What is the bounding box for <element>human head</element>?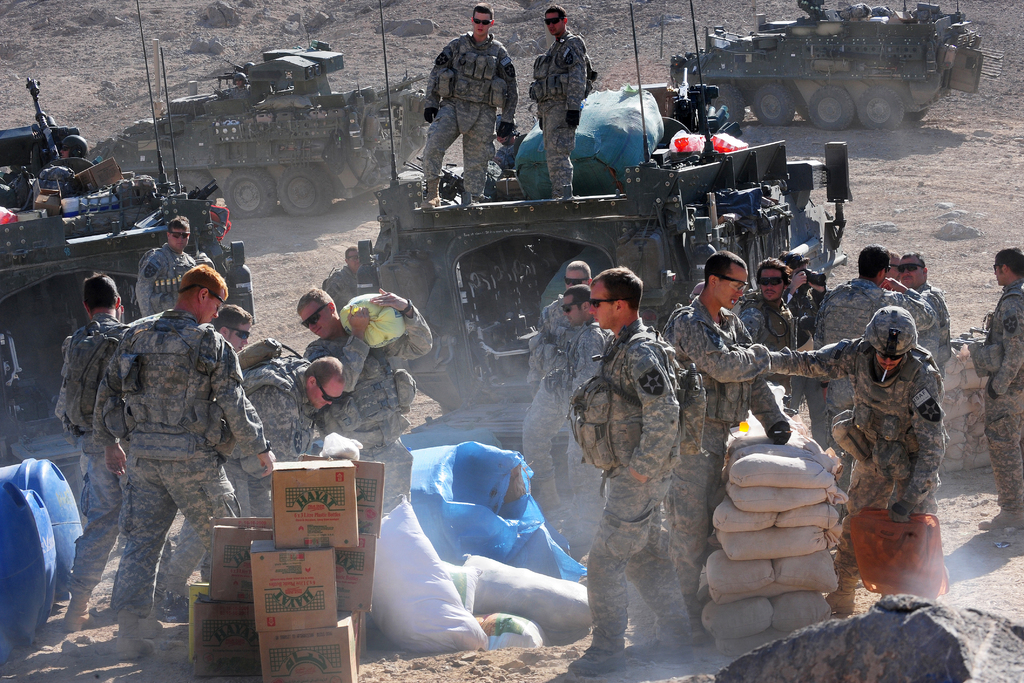
[x1=115, y1=301, x2=125, y2=320].
